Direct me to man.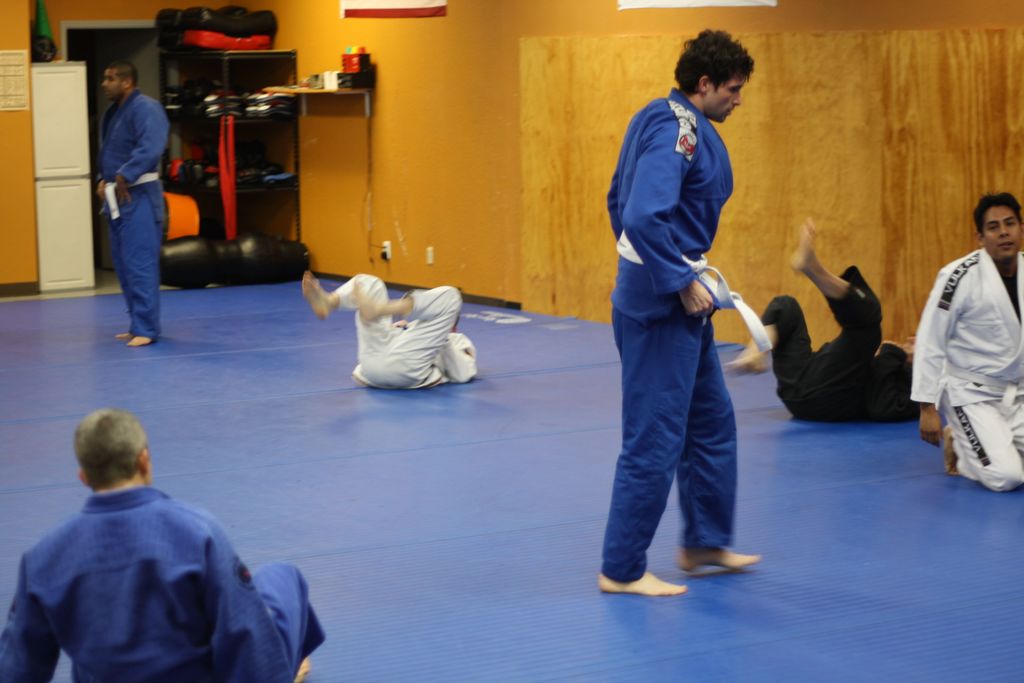
Direction: BBox(0, 418, 285, 682).
